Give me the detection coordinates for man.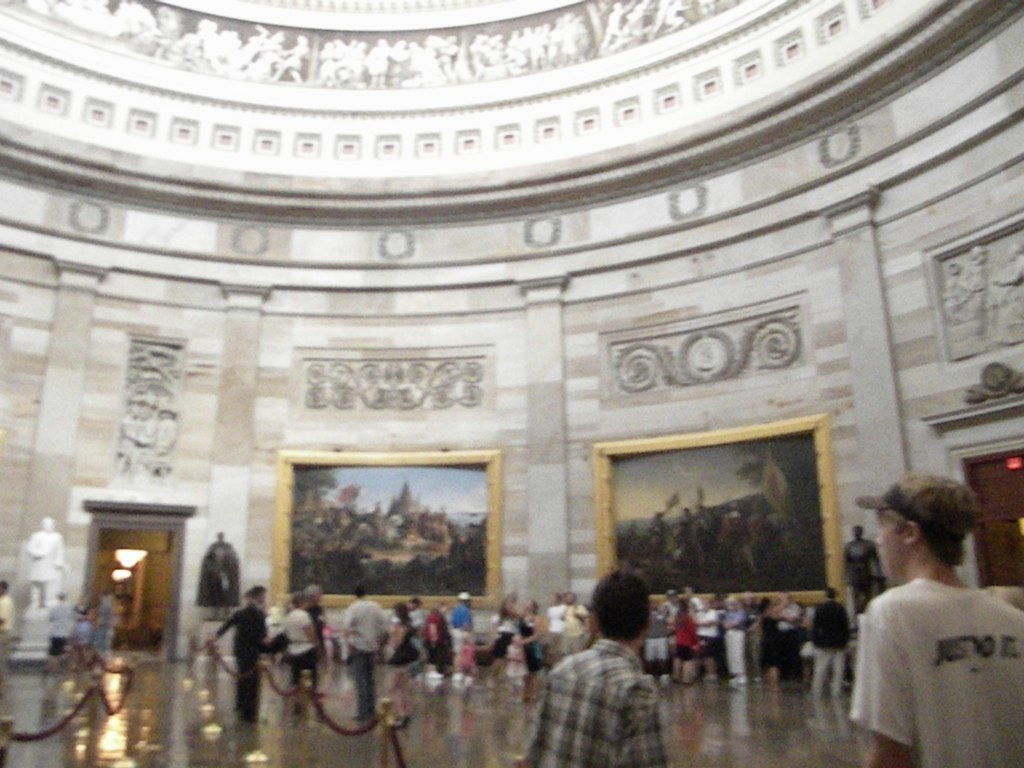
left=342, top=587, right=390, bottom=723.
